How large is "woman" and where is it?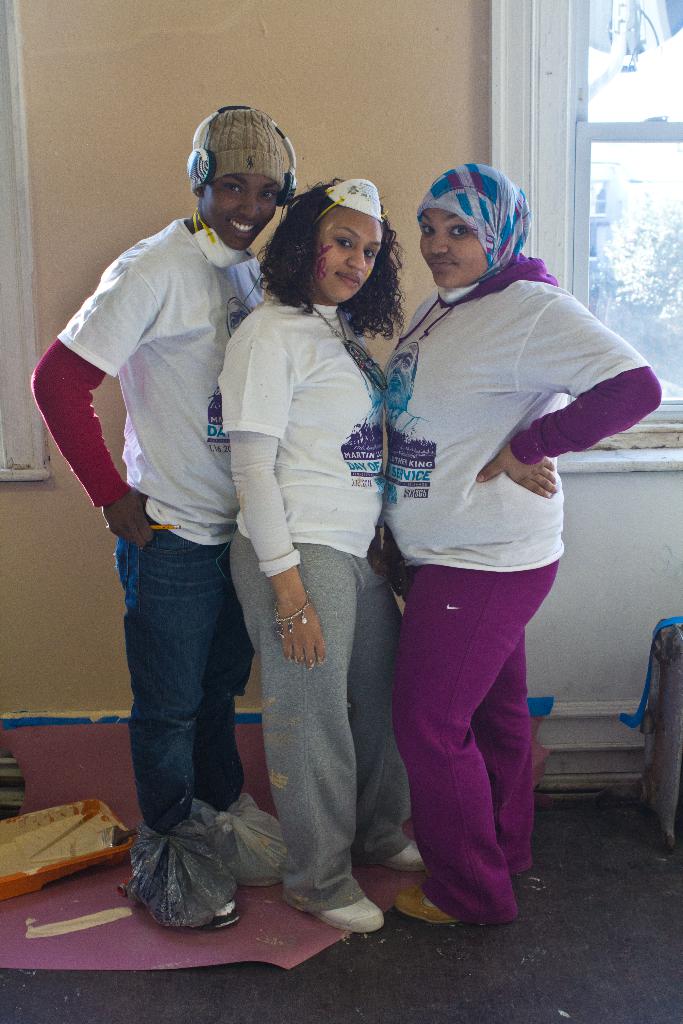
Bounding box: select_region(385, 163, 660, 925).
